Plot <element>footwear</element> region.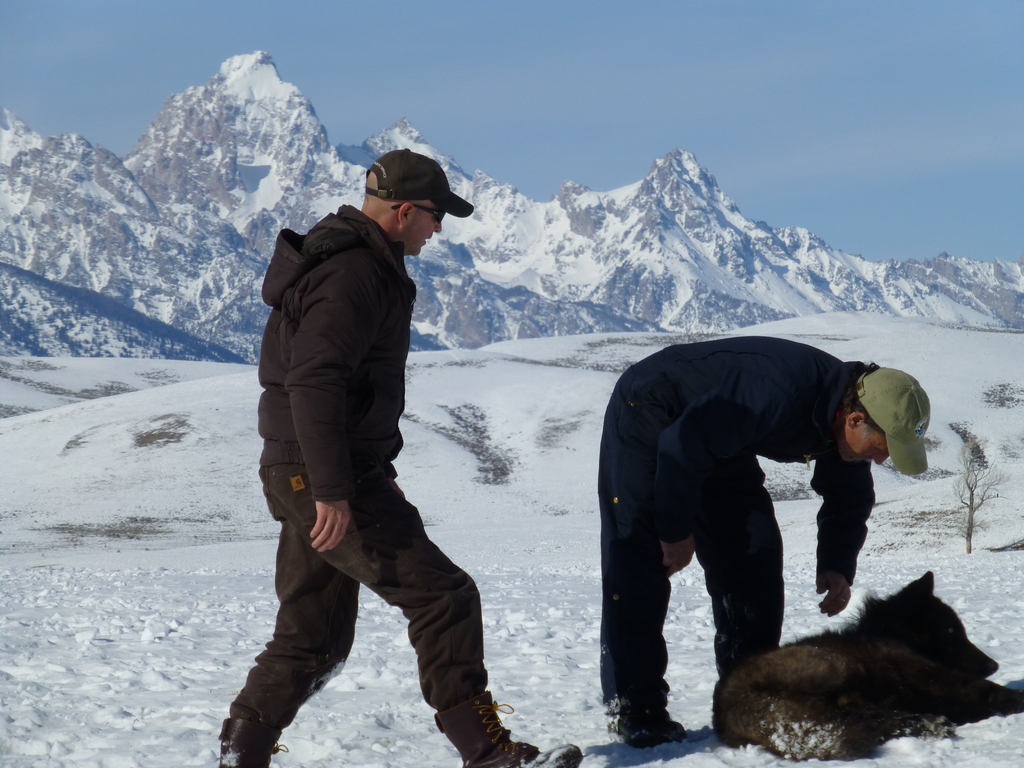
Plotted at l=433, t=689, r=582, b=767.
